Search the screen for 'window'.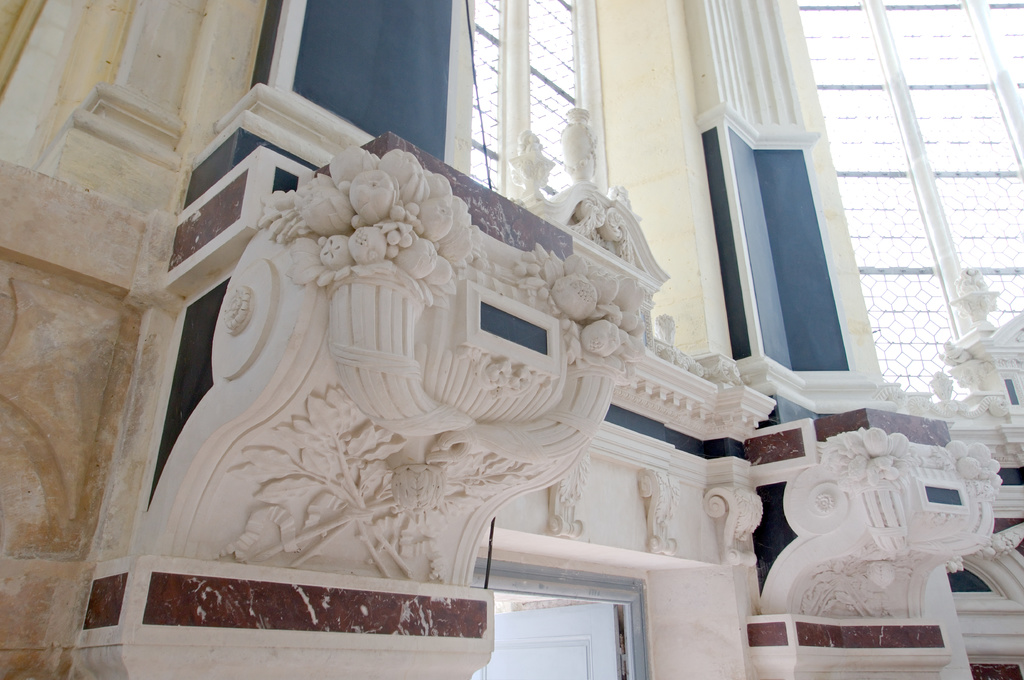
Found at Rect(246, 0, 472, 166).
